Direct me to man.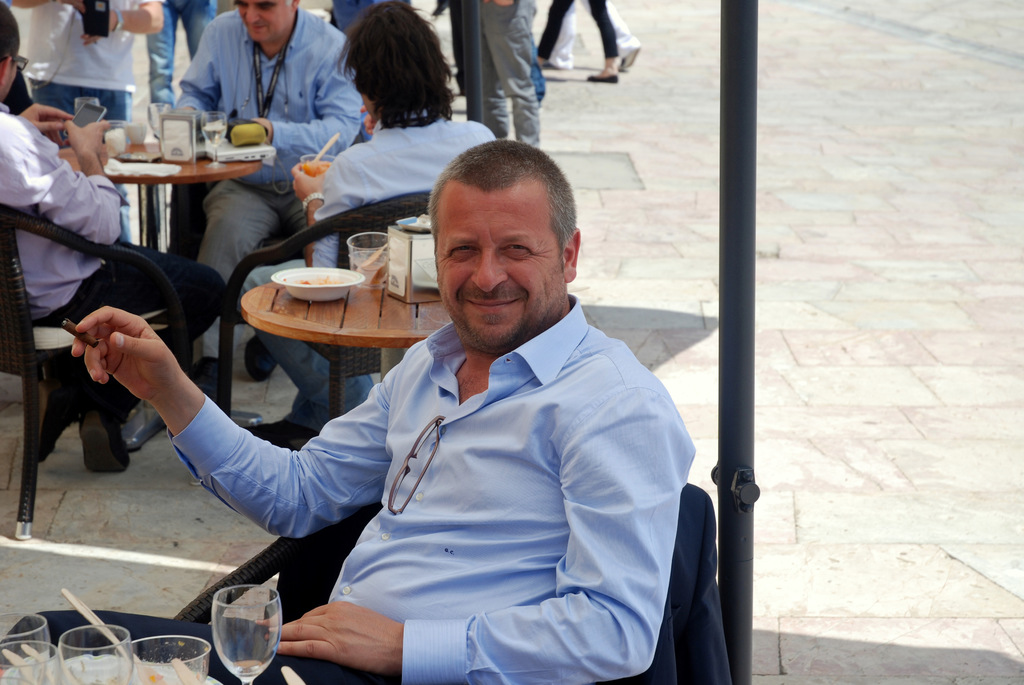
Direction: Rect(240, 0, 499, 441).
